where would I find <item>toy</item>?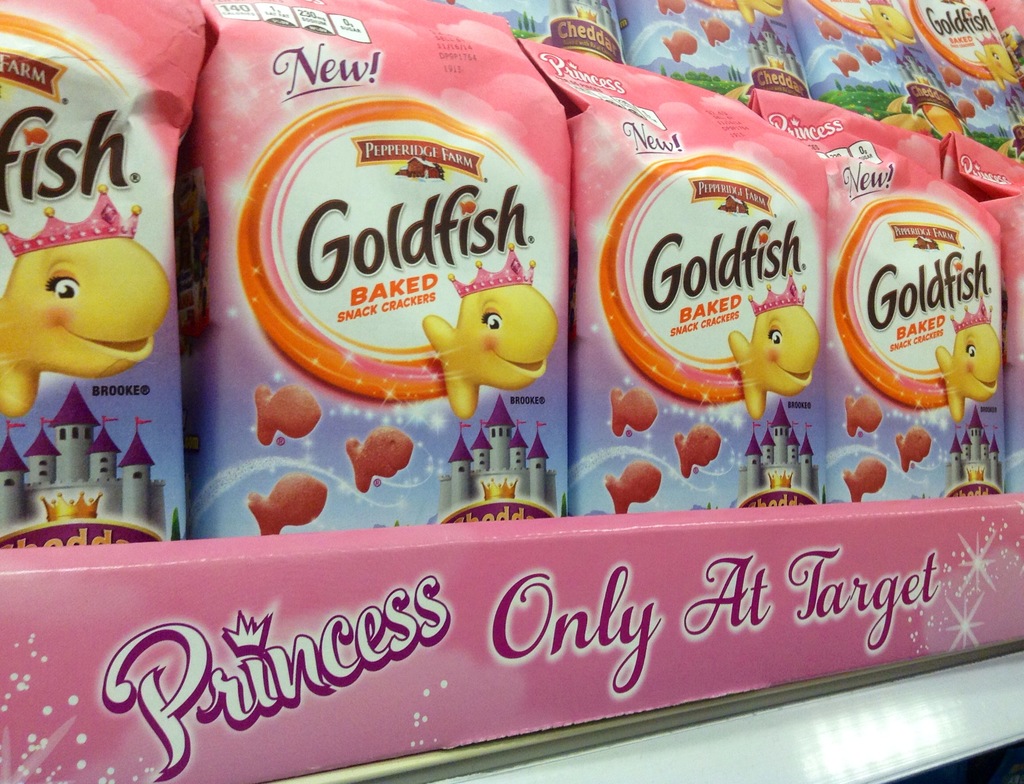
At [831, 389, 883, 434].
